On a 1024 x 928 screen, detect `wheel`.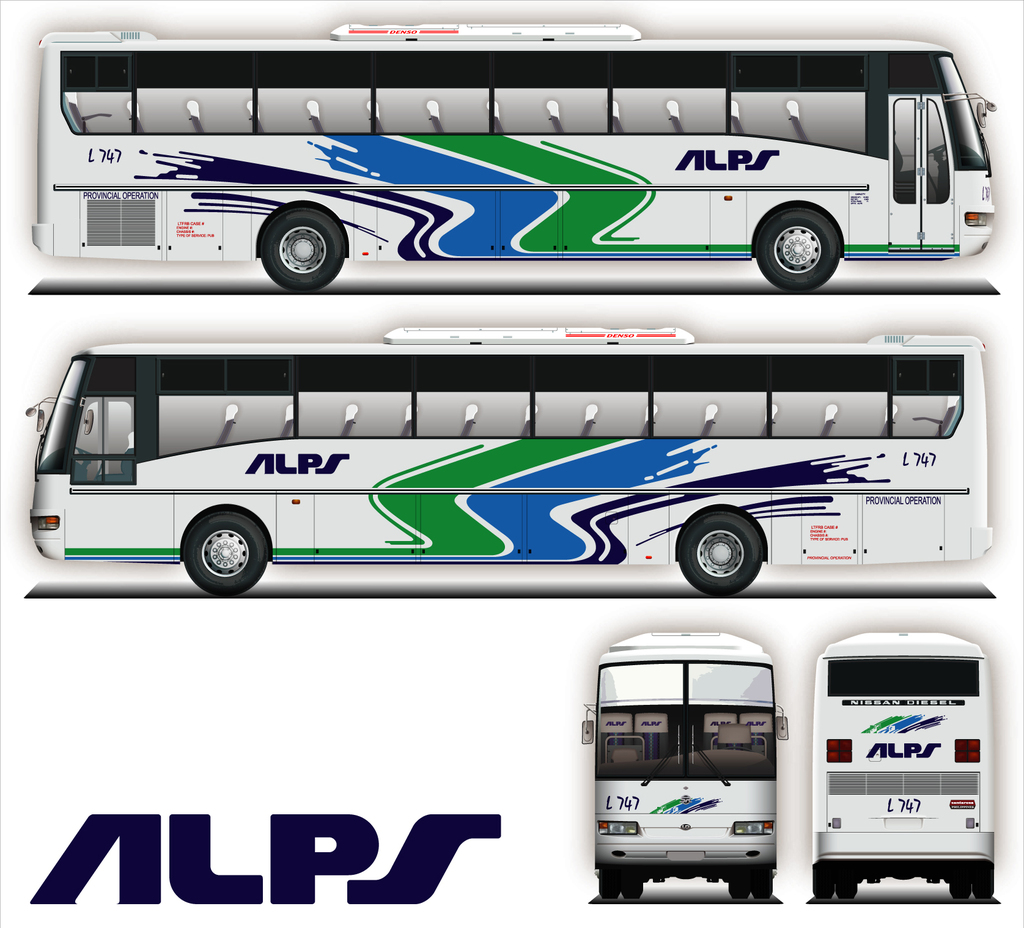
755/874/776/899.
